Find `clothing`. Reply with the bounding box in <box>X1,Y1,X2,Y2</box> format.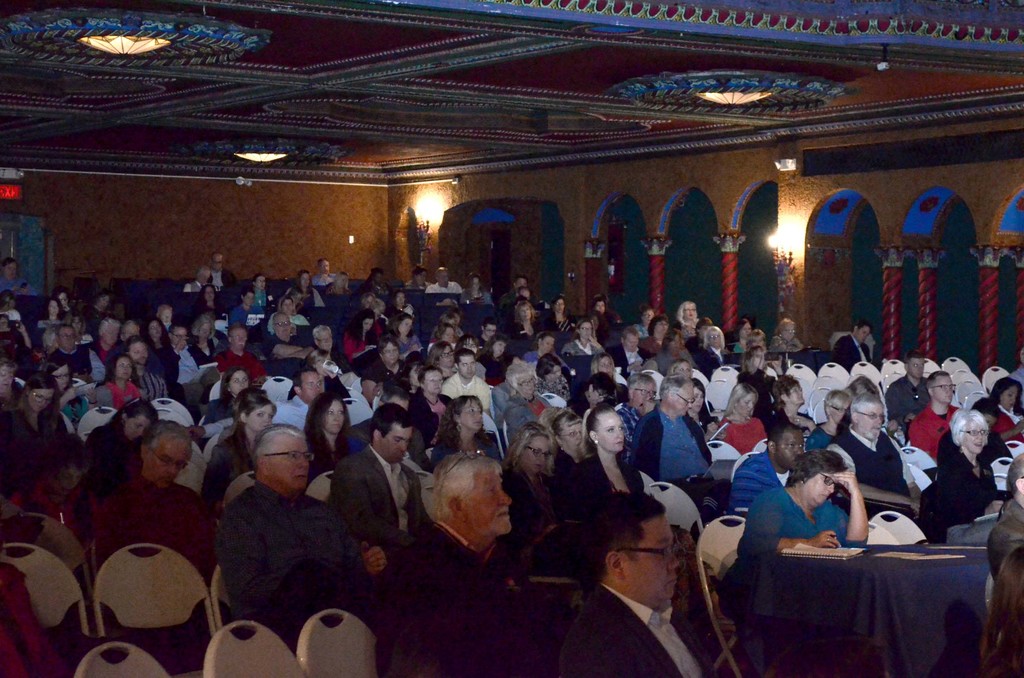
<box>502,392,560,453</box>.
